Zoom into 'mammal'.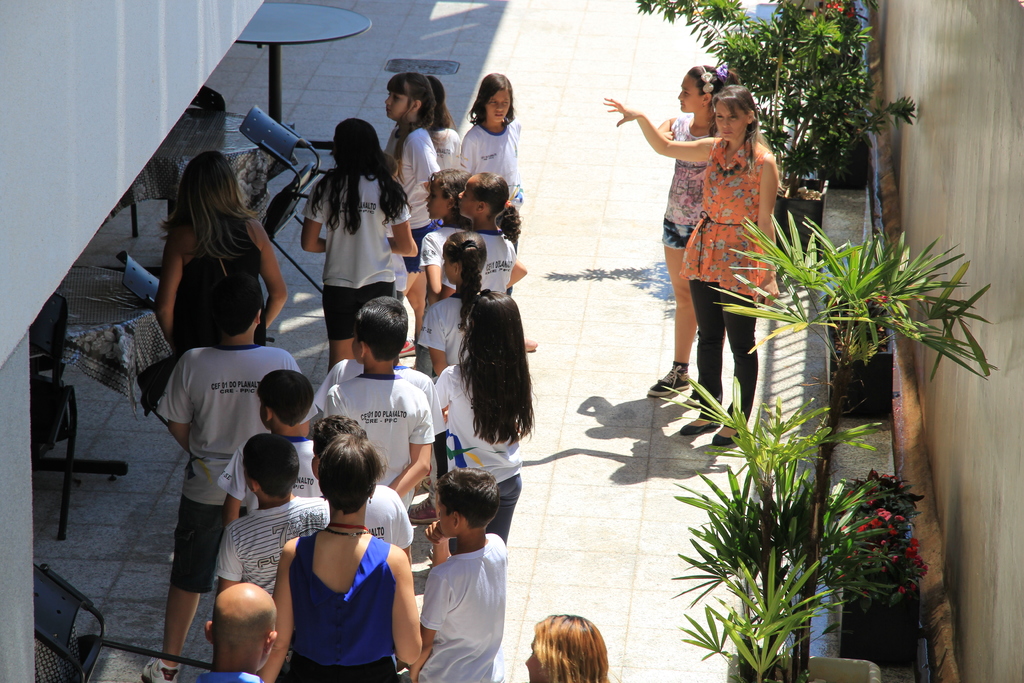
Zoom target: BBox(385, 73, 441, 347).
